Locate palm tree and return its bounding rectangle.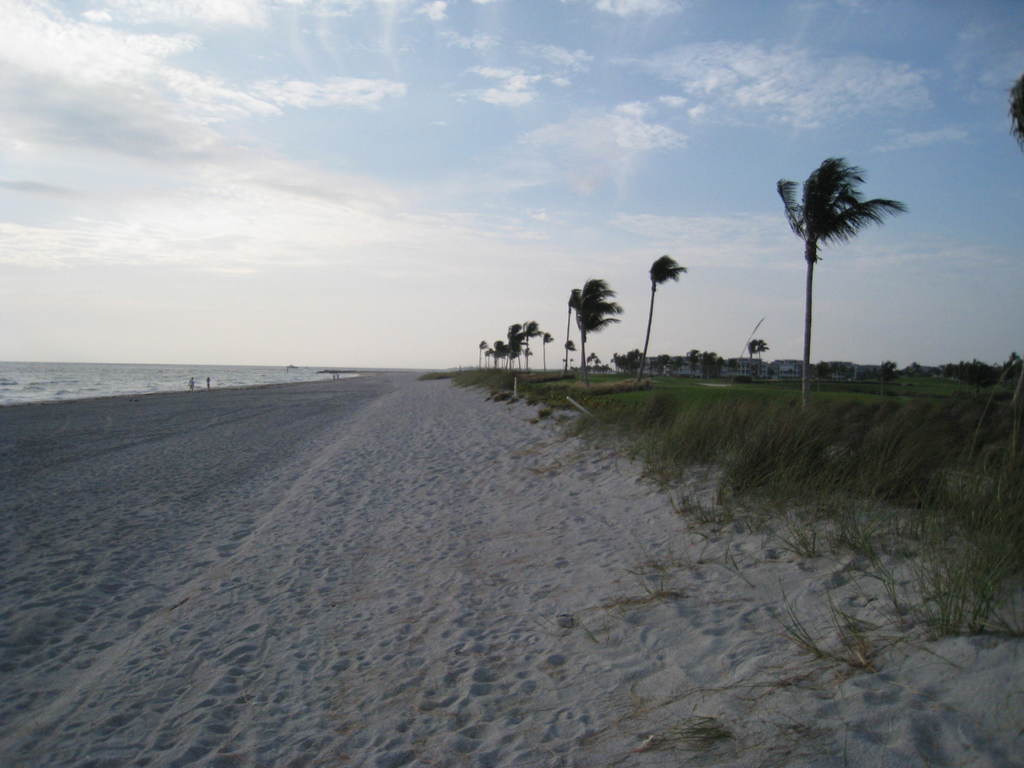
527:315:541:377.
